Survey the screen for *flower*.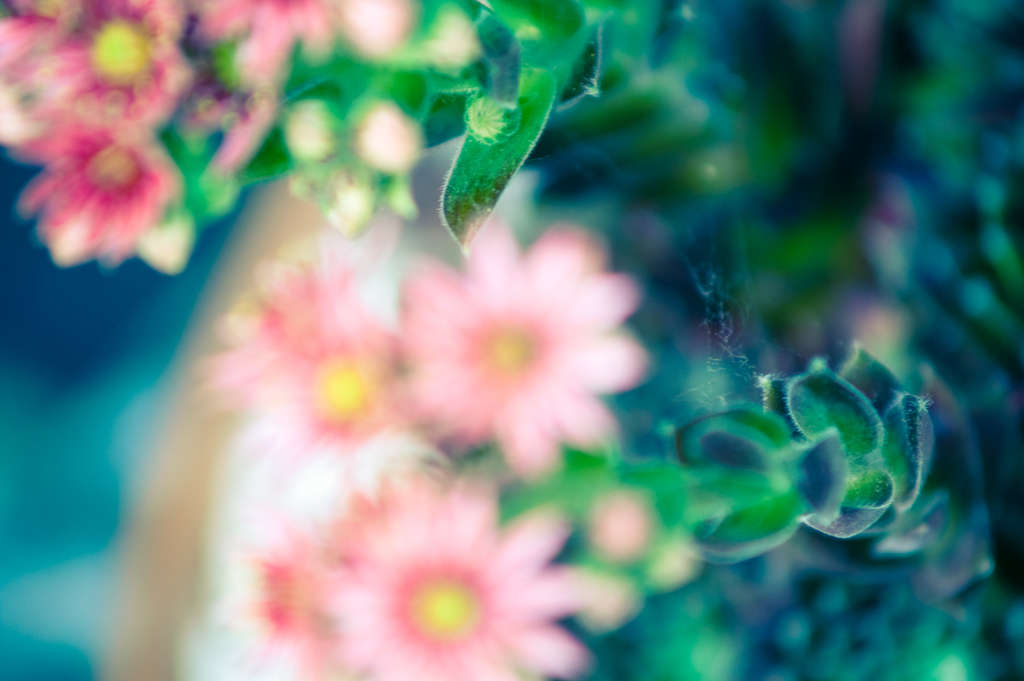
Survey found: [x1=16, y1=123, x2=179, y2=263].
